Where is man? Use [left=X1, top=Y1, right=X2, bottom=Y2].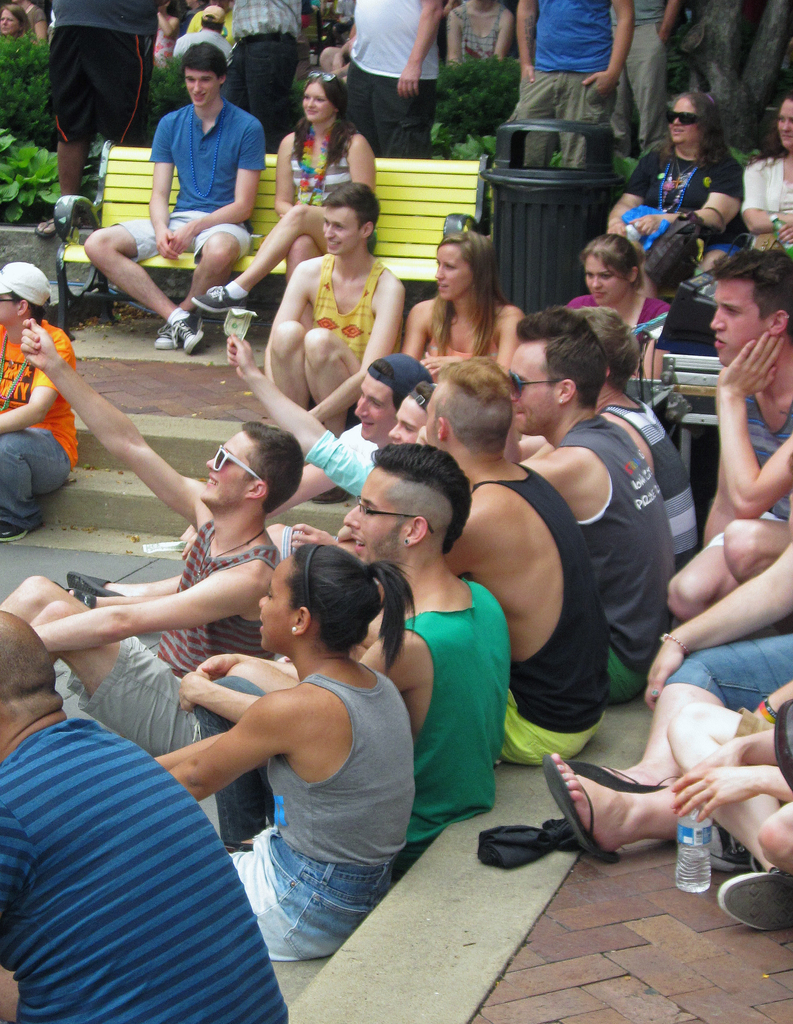
[left=266, top=180, right=407, bottom=433].
